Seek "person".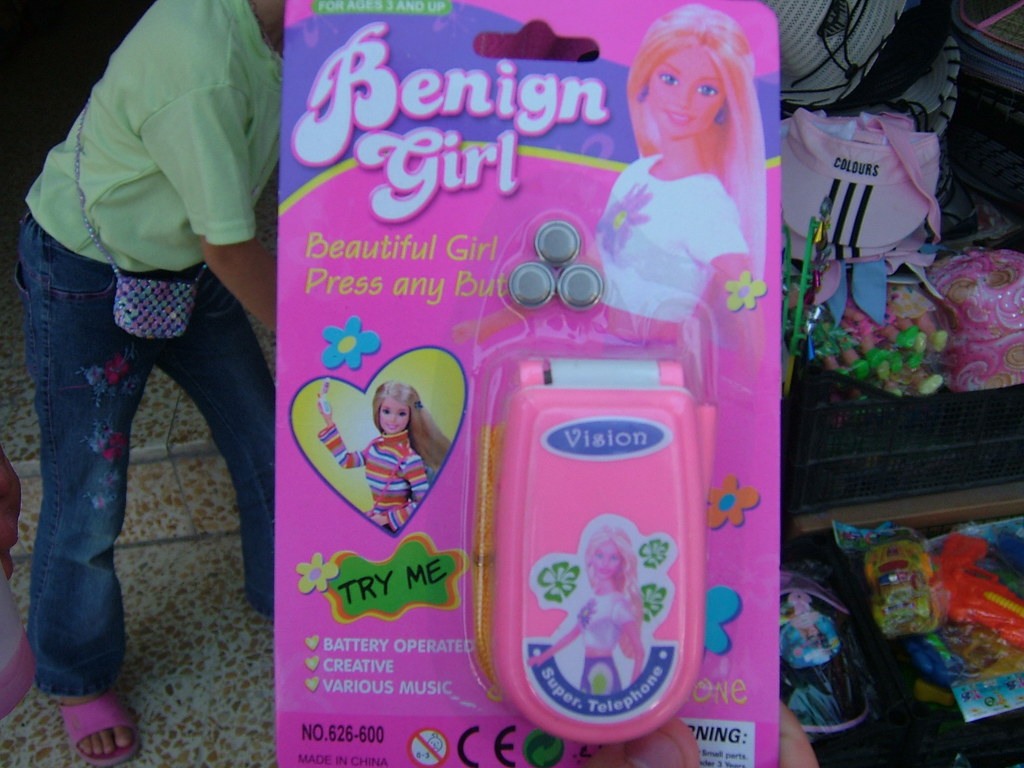
locate(17, 0, 285, 767).
